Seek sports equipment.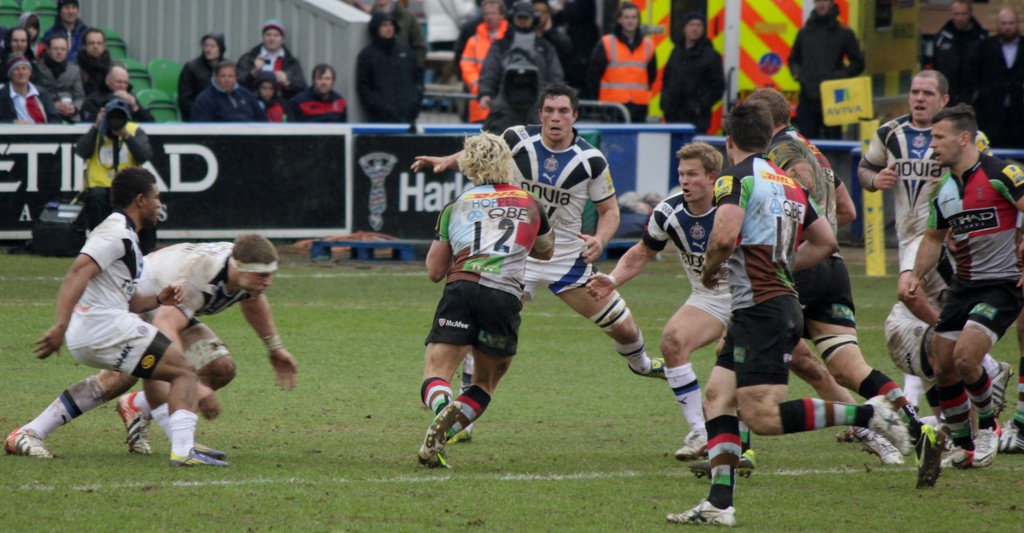
detection(872, 388, 911, 453).
